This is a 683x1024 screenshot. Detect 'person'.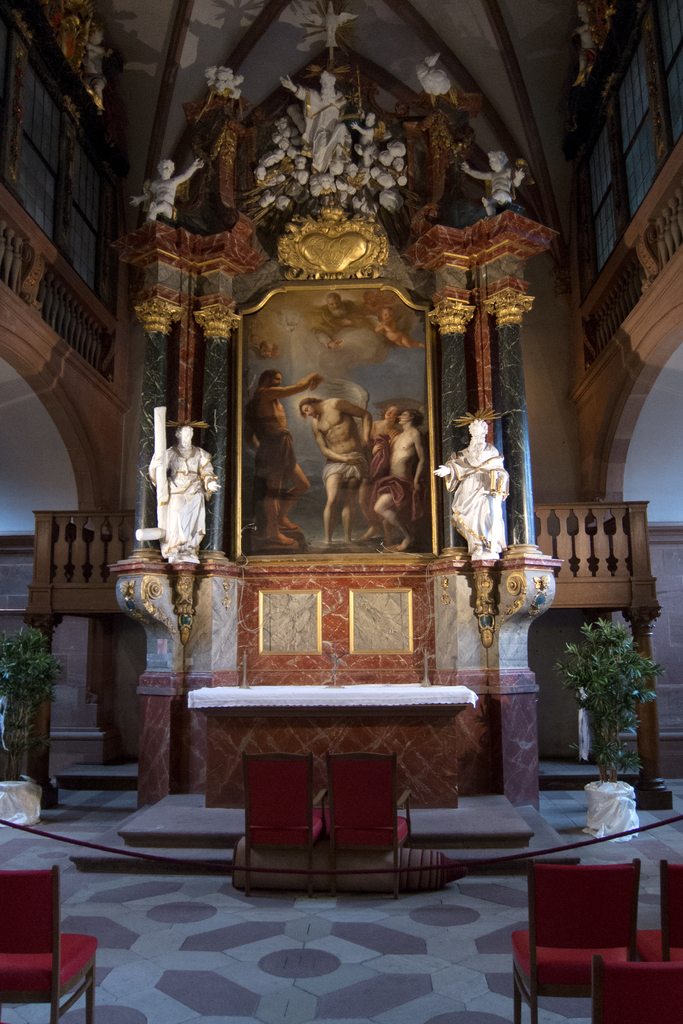
bbox=[311, 300, 363, 346].
